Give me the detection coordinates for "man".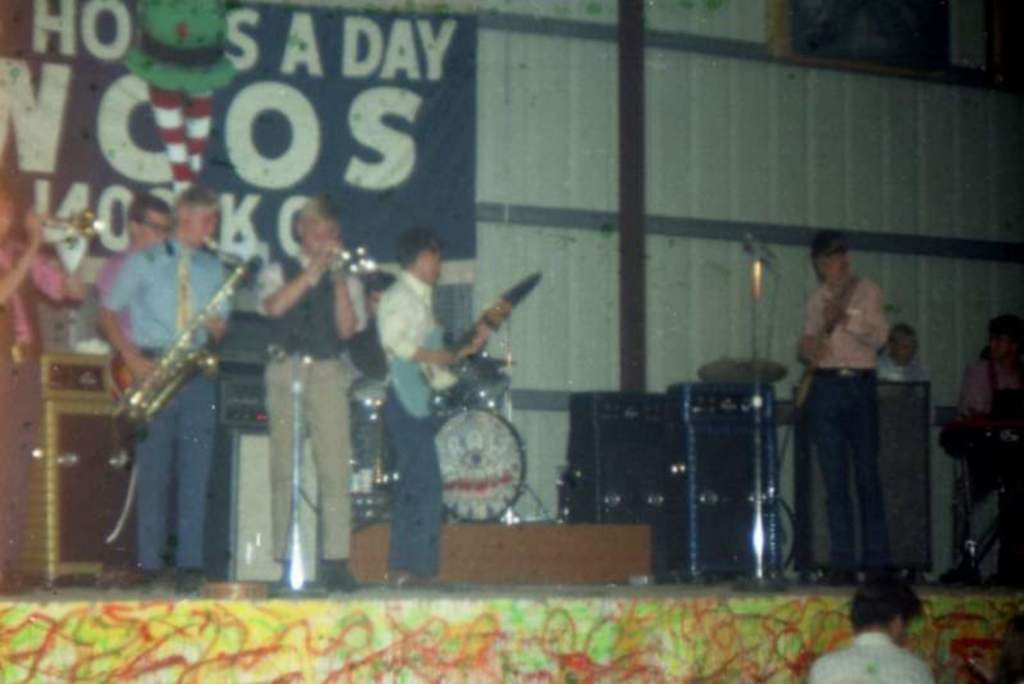
<box>781,234,886,585</box>.
